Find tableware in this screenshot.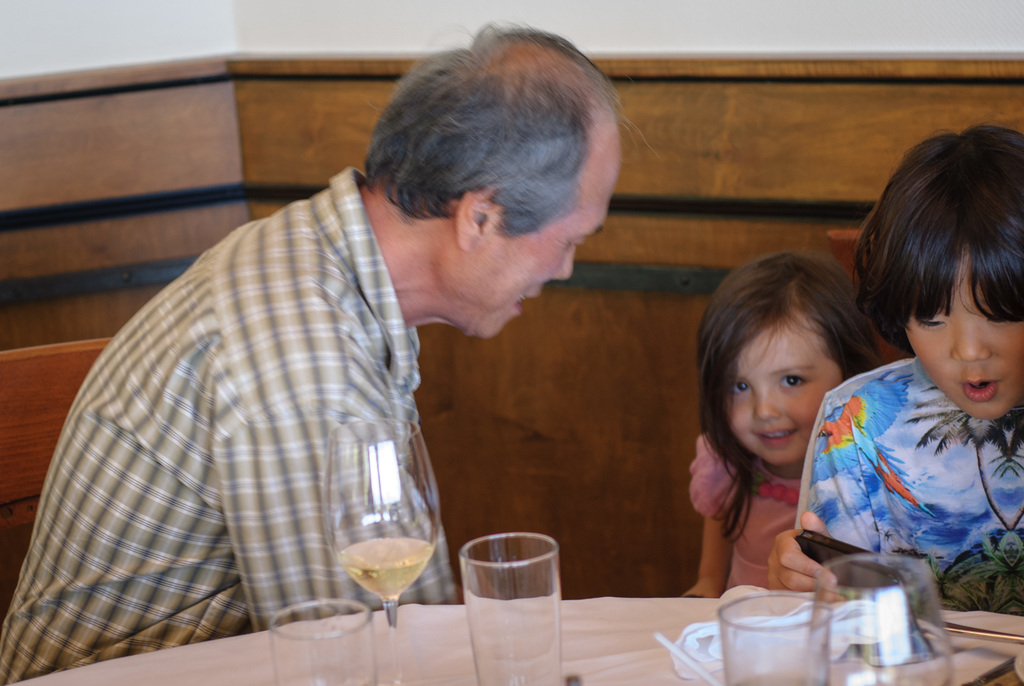
The bounding box for tableware is (707, 589, 834, 685).
